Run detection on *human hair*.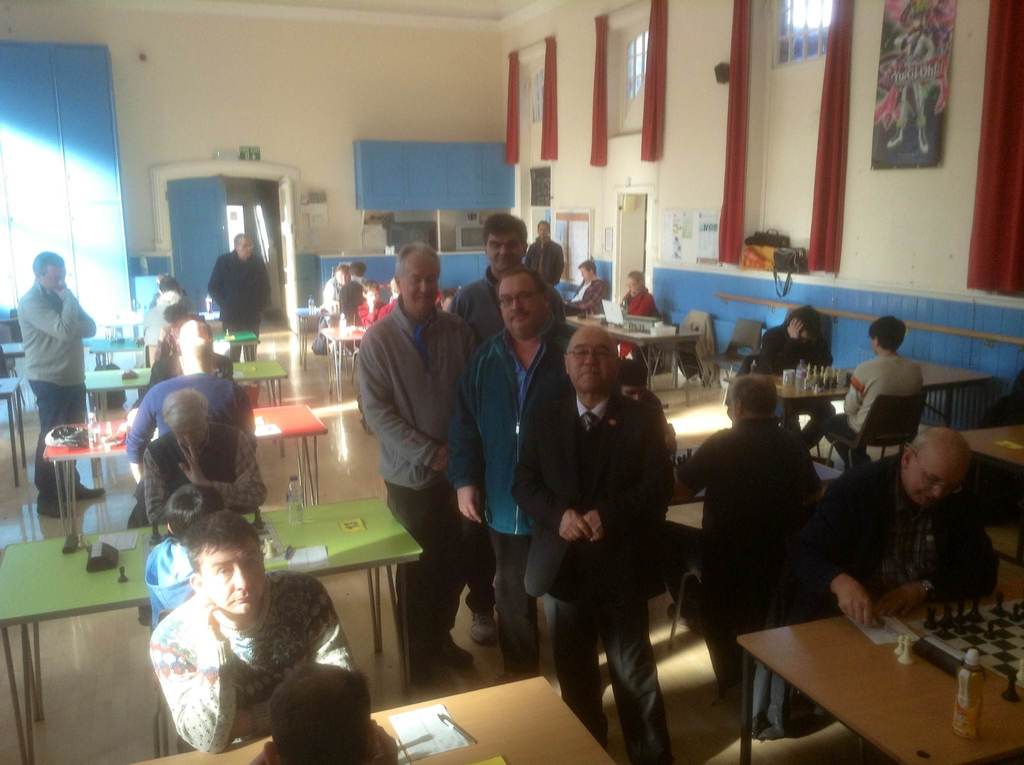
Result: 349, 261, 367, 276.
